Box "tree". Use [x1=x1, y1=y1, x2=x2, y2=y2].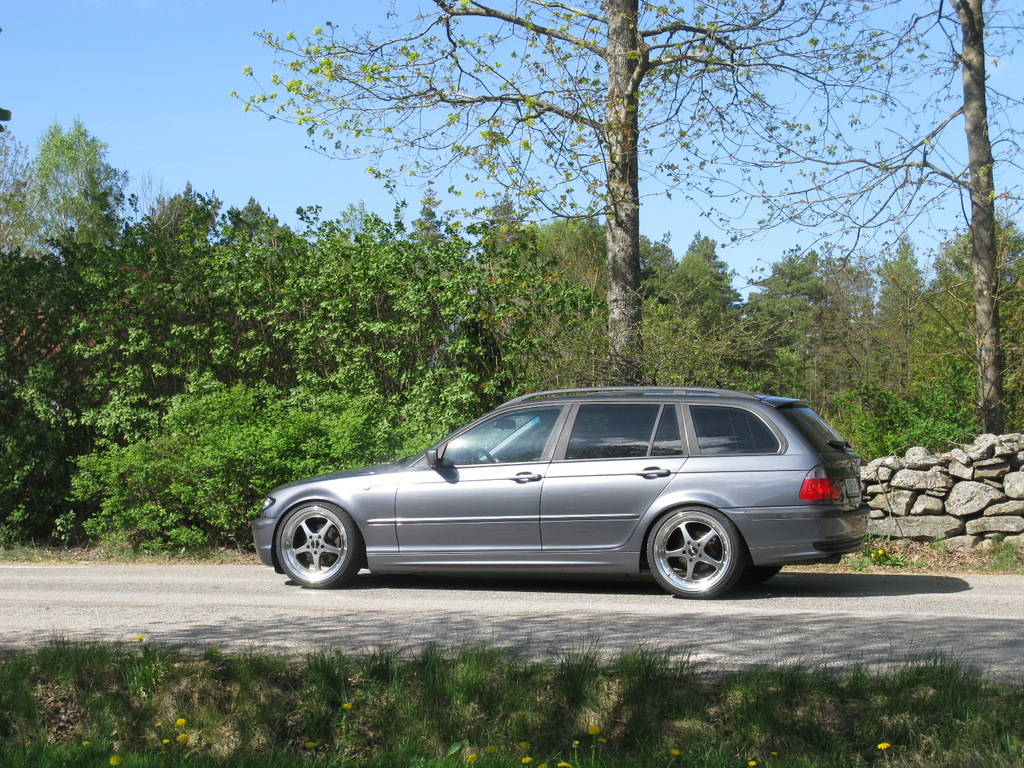
[x1=226, y1=0, x2=903, y2=399].
